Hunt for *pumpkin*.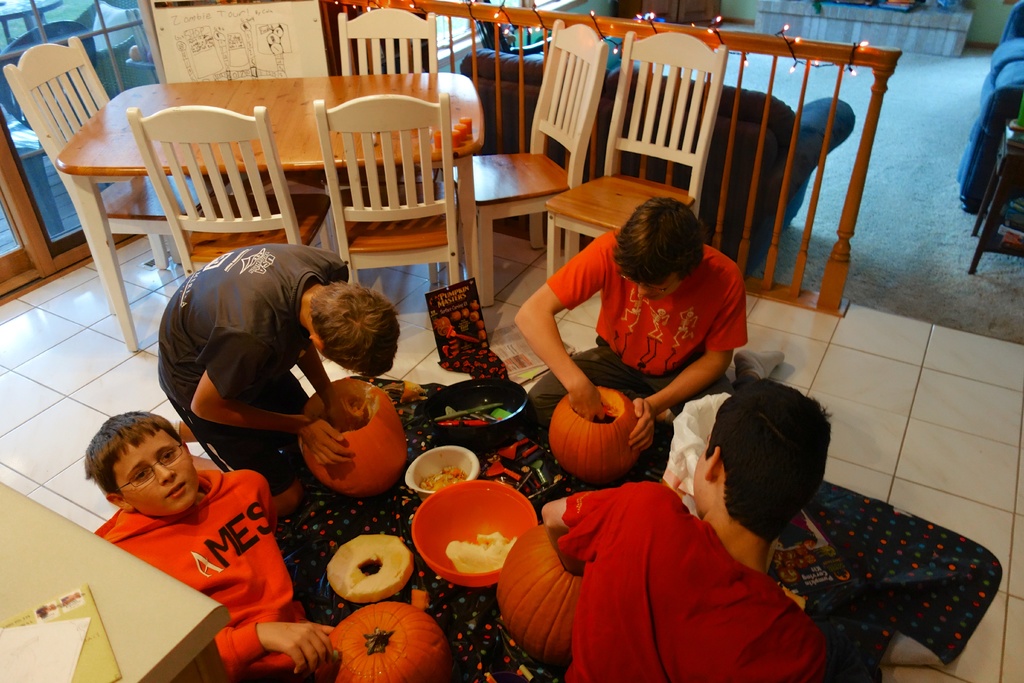
Hunted down at crop(546, 386, 648, 480).
